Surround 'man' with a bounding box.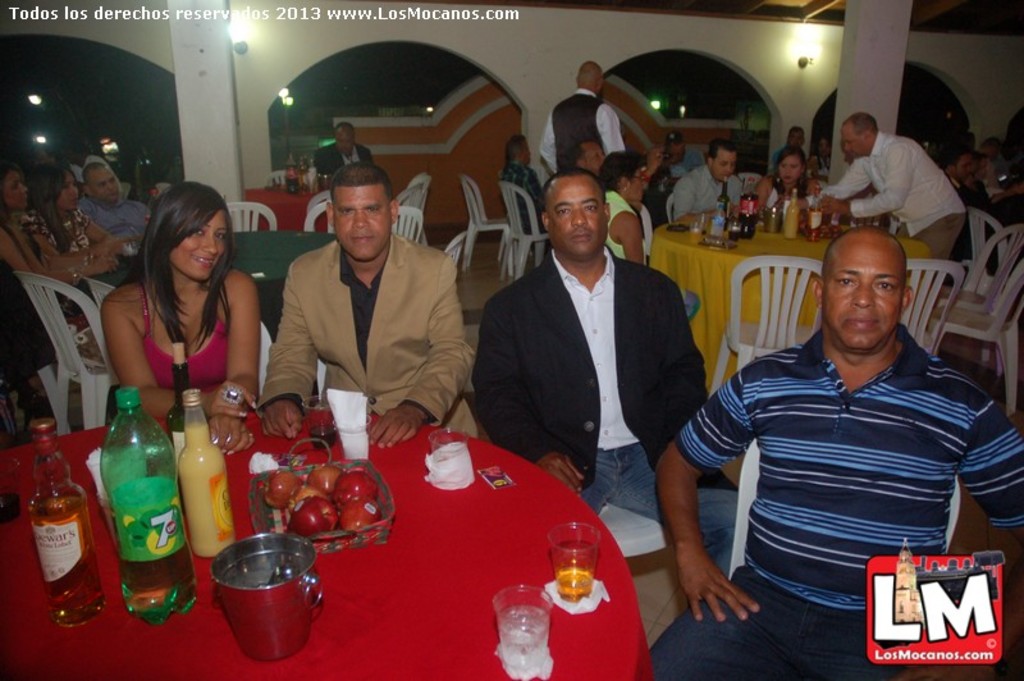
{"x1": 669, "y1": 141, "x2": 744, "y2": 218}.
